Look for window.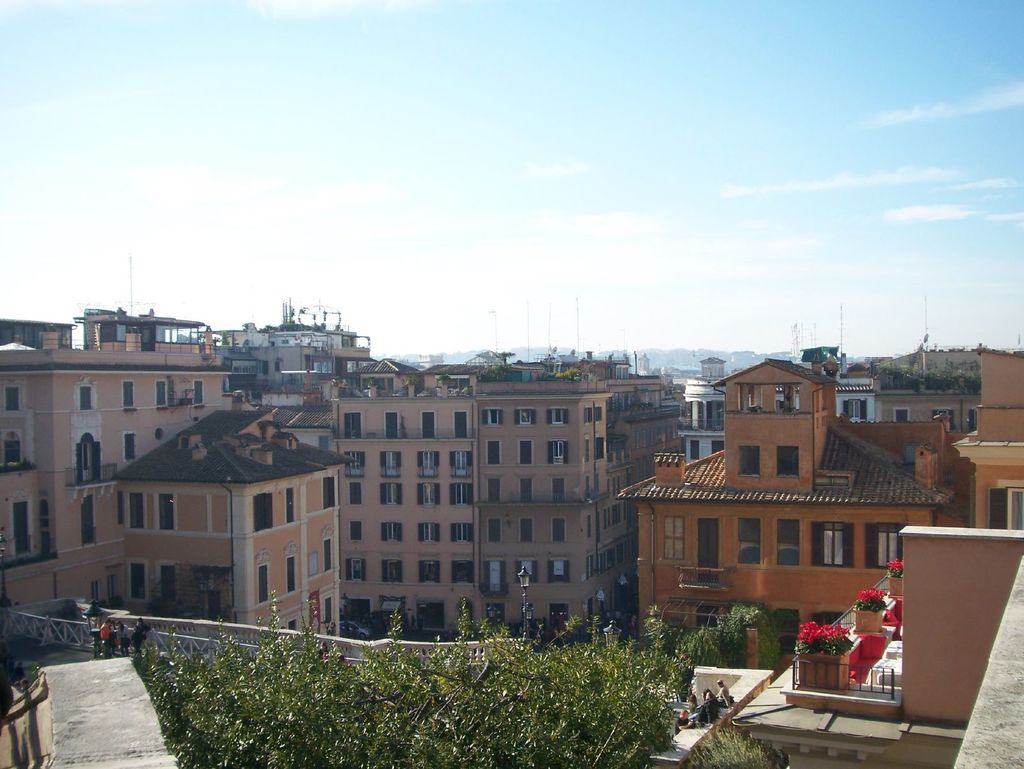
Found: 159 559 175 607.
